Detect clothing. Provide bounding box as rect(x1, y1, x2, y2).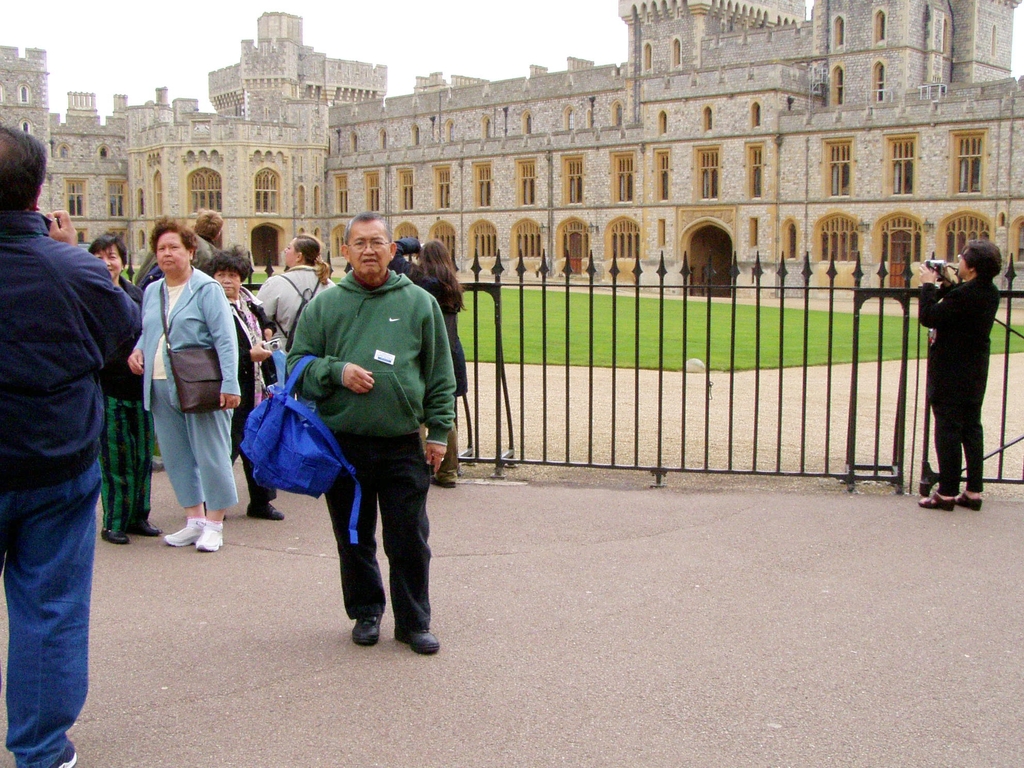
rect(97, 276, 152, 533).
